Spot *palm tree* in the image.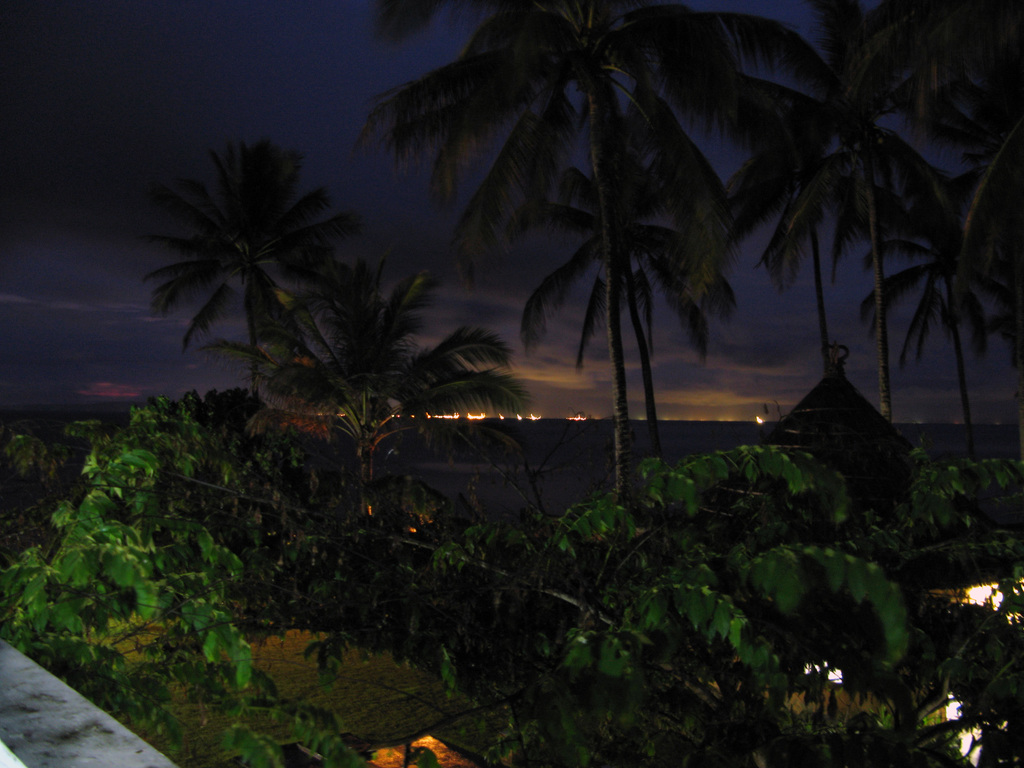
*palm tree* found at box(524, 147, 698, 508).
